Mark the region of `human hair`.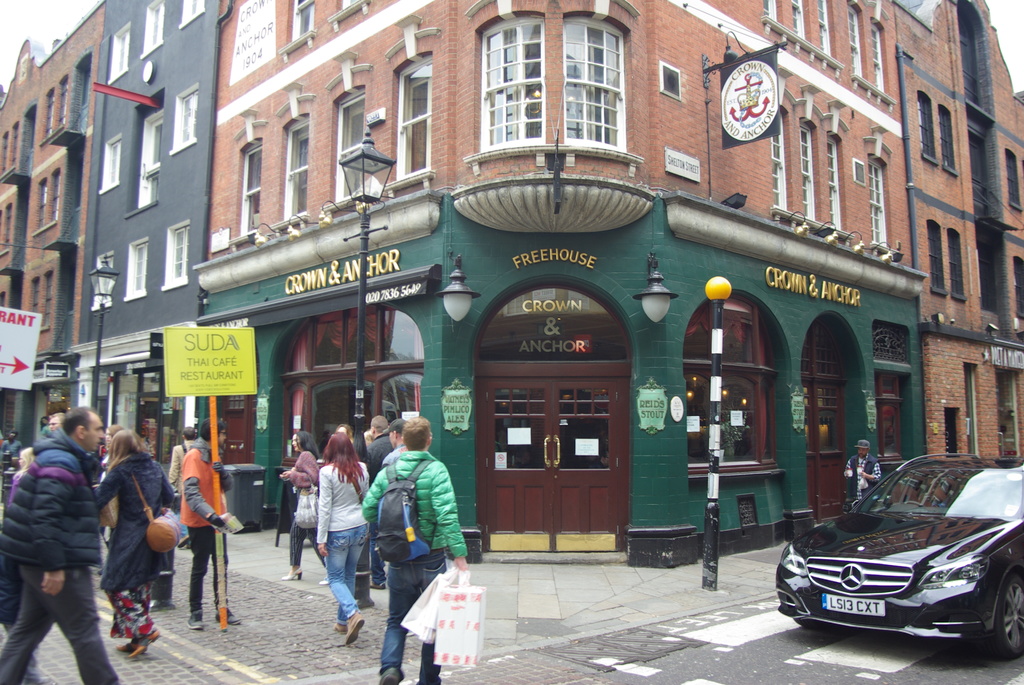
Region: BBox(104, 429, 144, 471).
